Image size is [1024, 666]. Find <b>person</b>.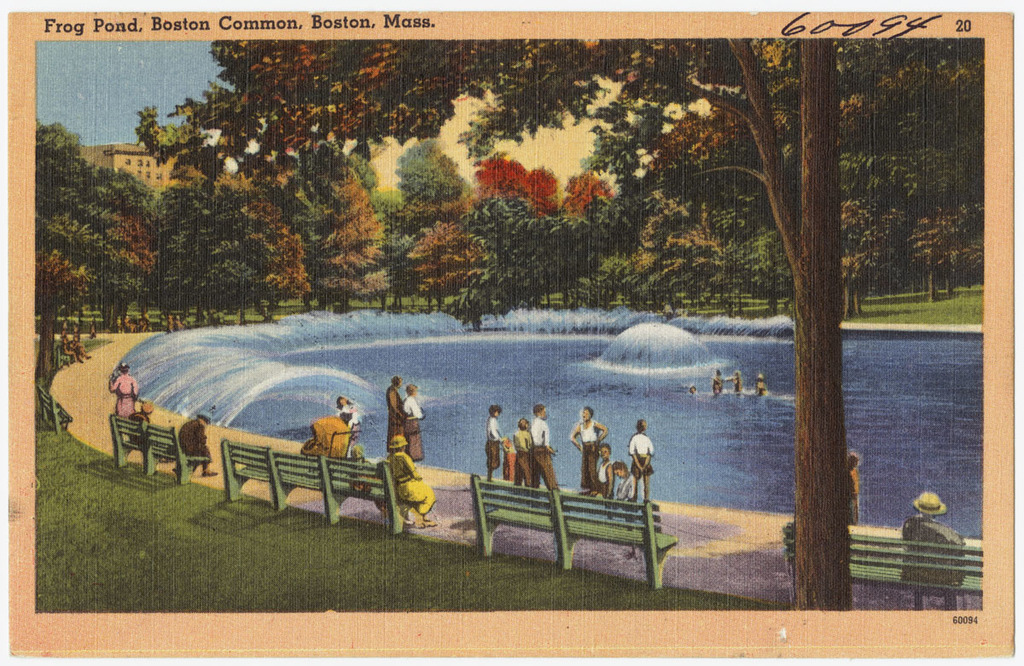
x1=725, y1=369, x2=743, y2=393.
